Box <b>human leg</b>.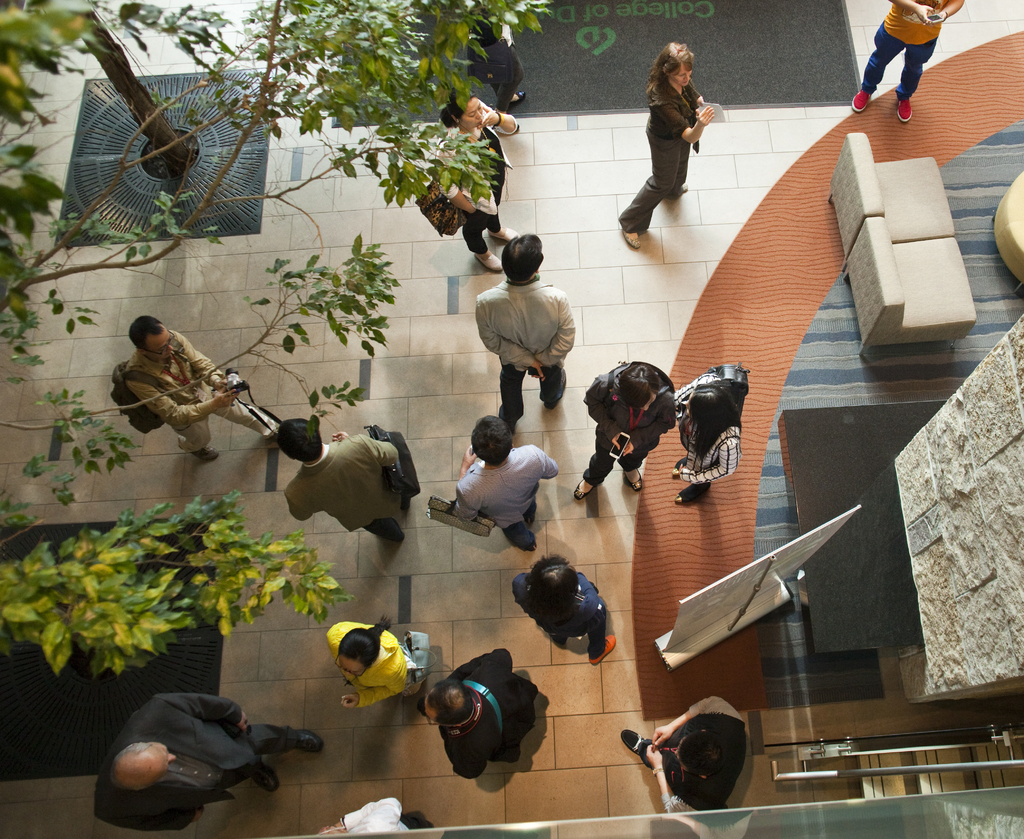
left=226, top=402, right=288, bottom=443.
